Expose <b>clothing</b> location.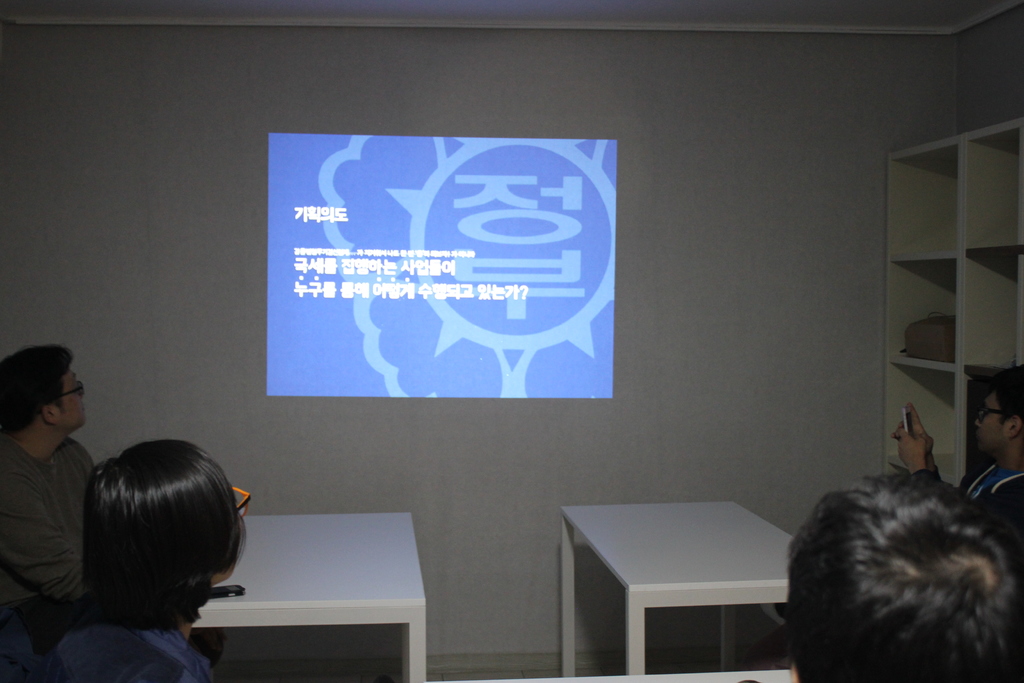
Exposed at <region>6, 412, 117, 652</region>.
